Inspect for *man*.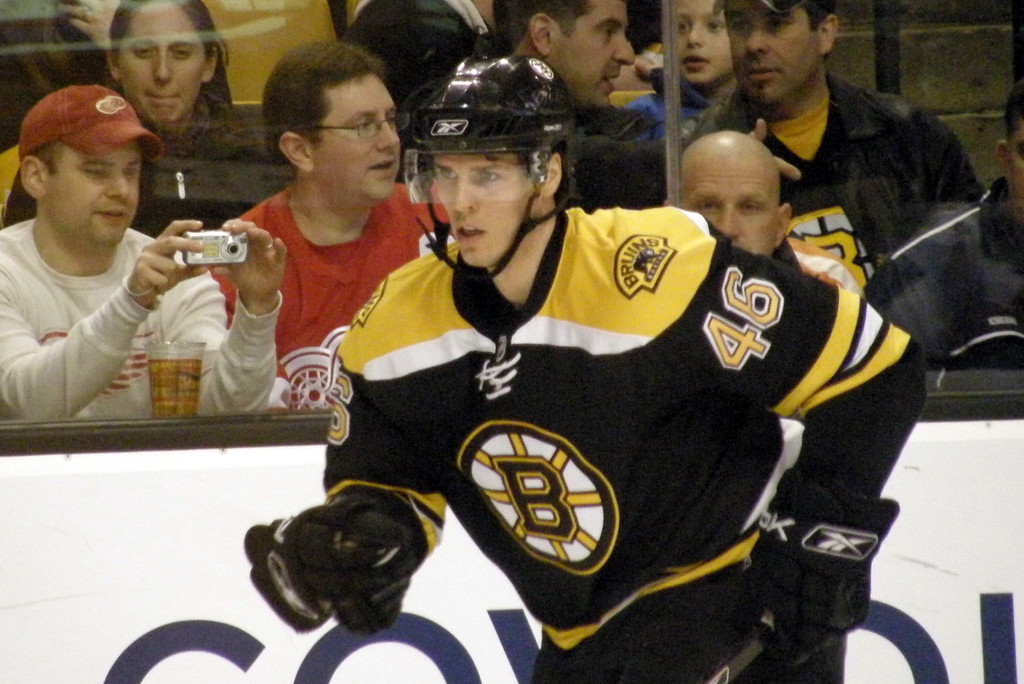
Inspection: 211, 38, 453, 414.
